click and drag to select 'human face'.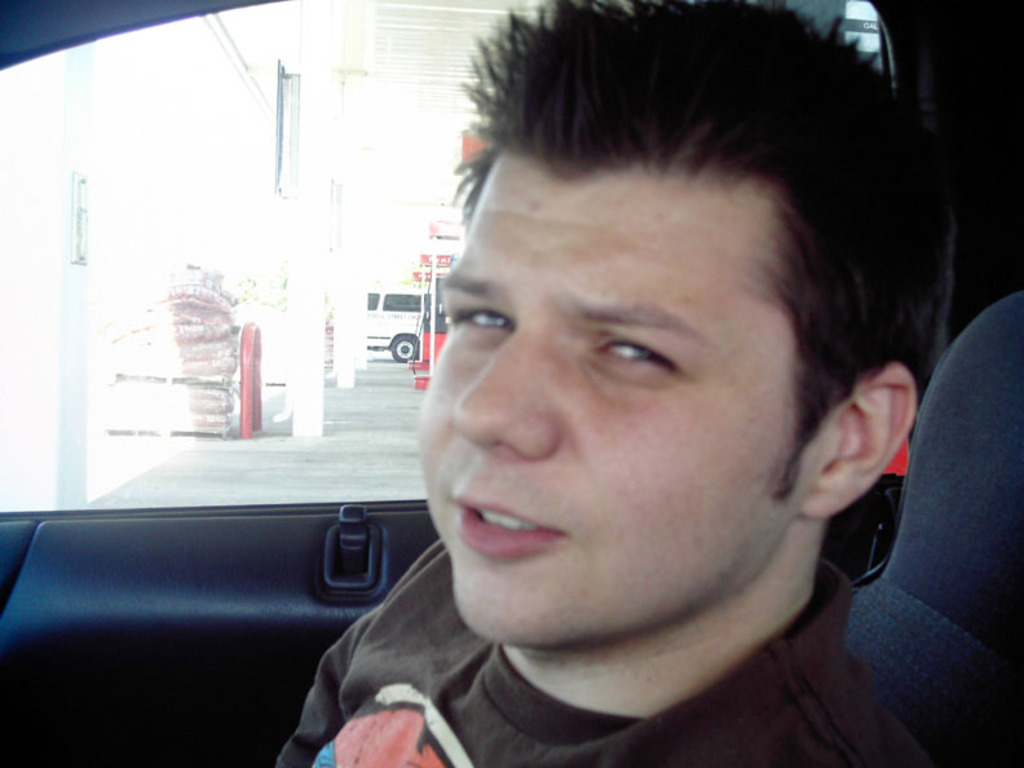
Selection: x1=421 y1=149 x2=820 y2=646.
